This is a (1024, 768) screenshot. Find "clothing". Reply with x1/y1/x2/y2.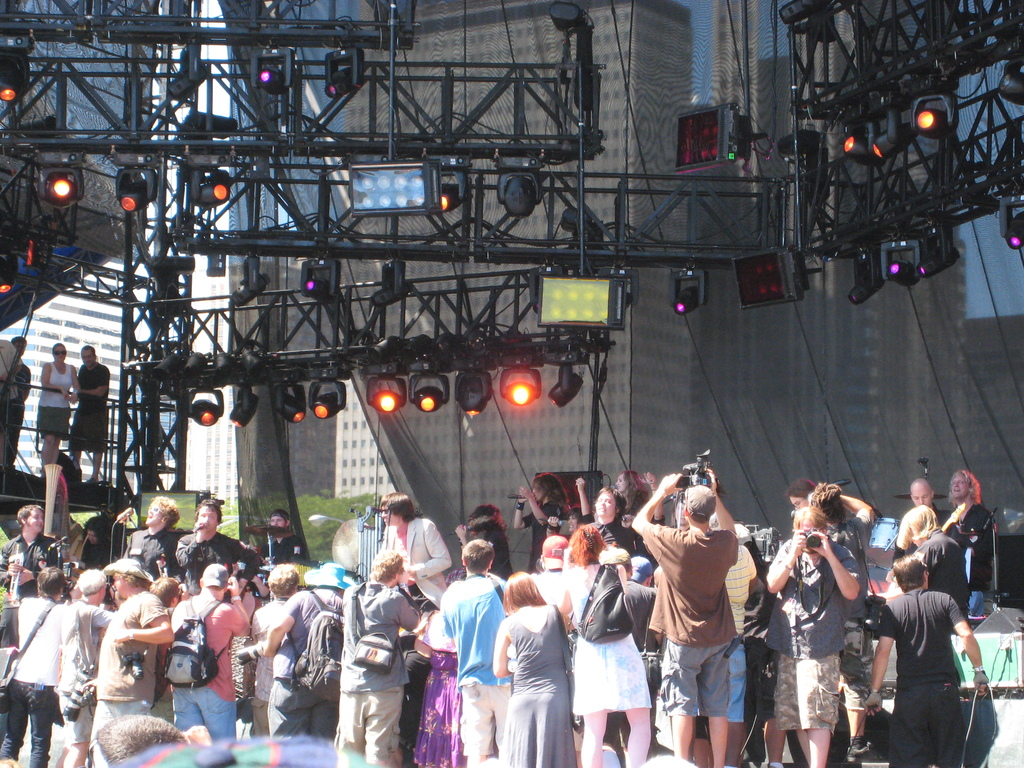
0/339/21/464.
